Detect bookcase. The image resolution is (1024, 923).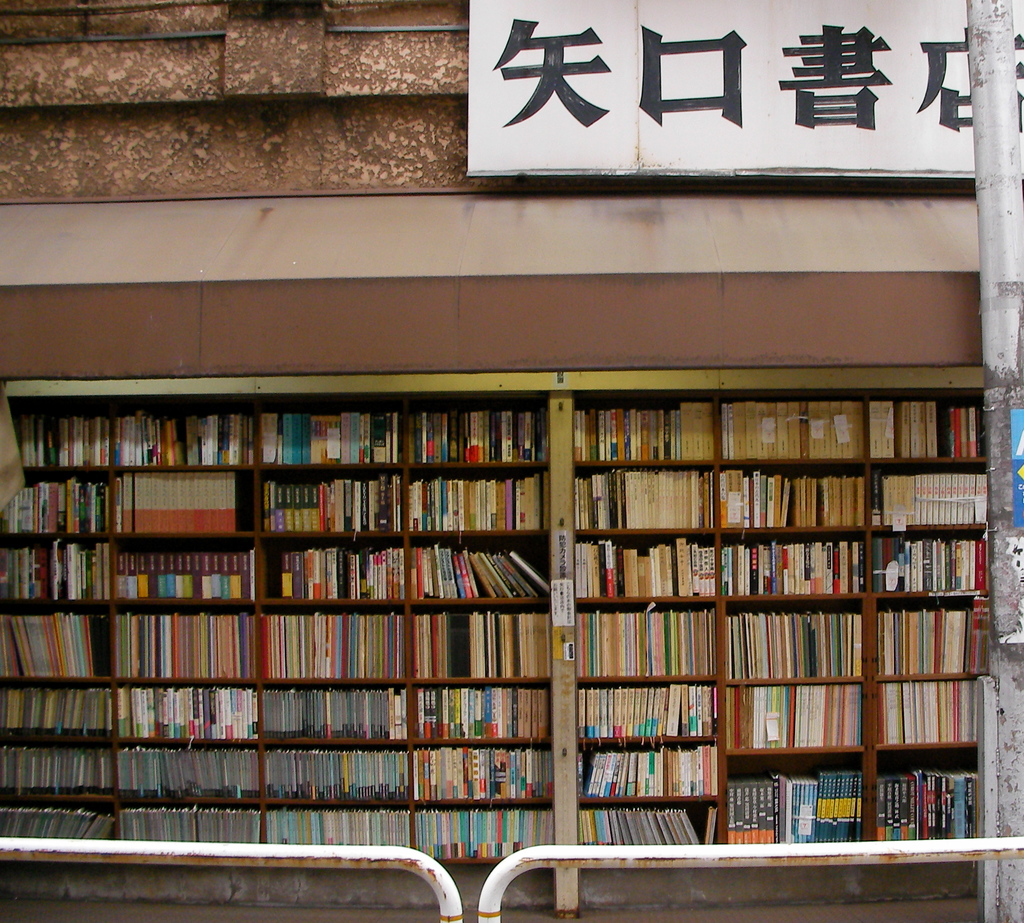
x1=31 y1=313 x2=971 y2=913.
